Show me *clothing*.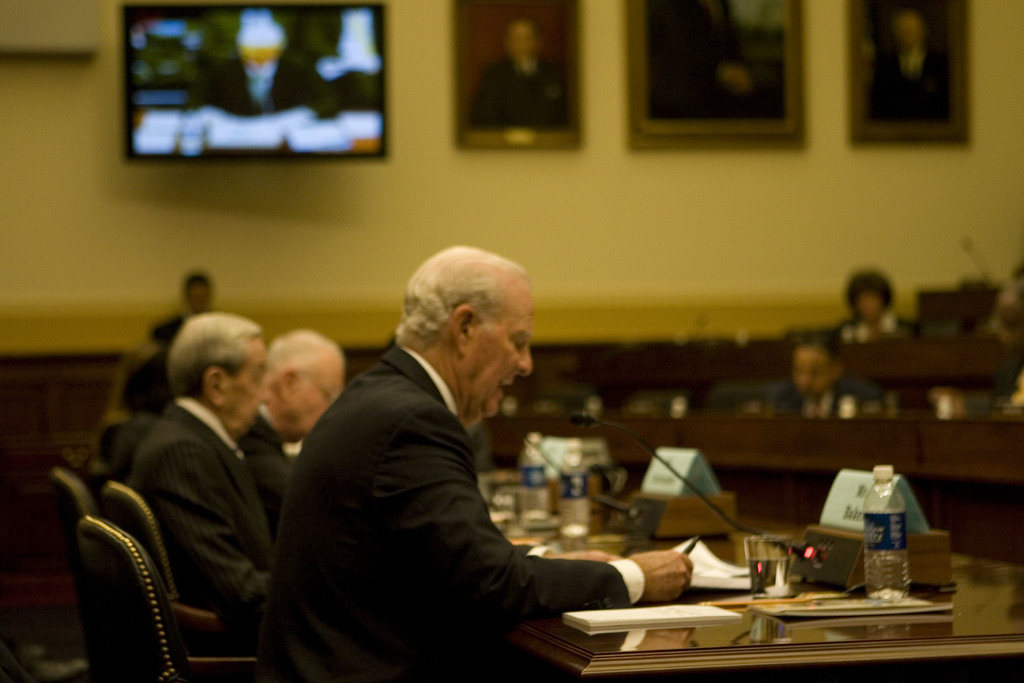
*clothing* is here: l=478, t=56, r=582, b=135.
